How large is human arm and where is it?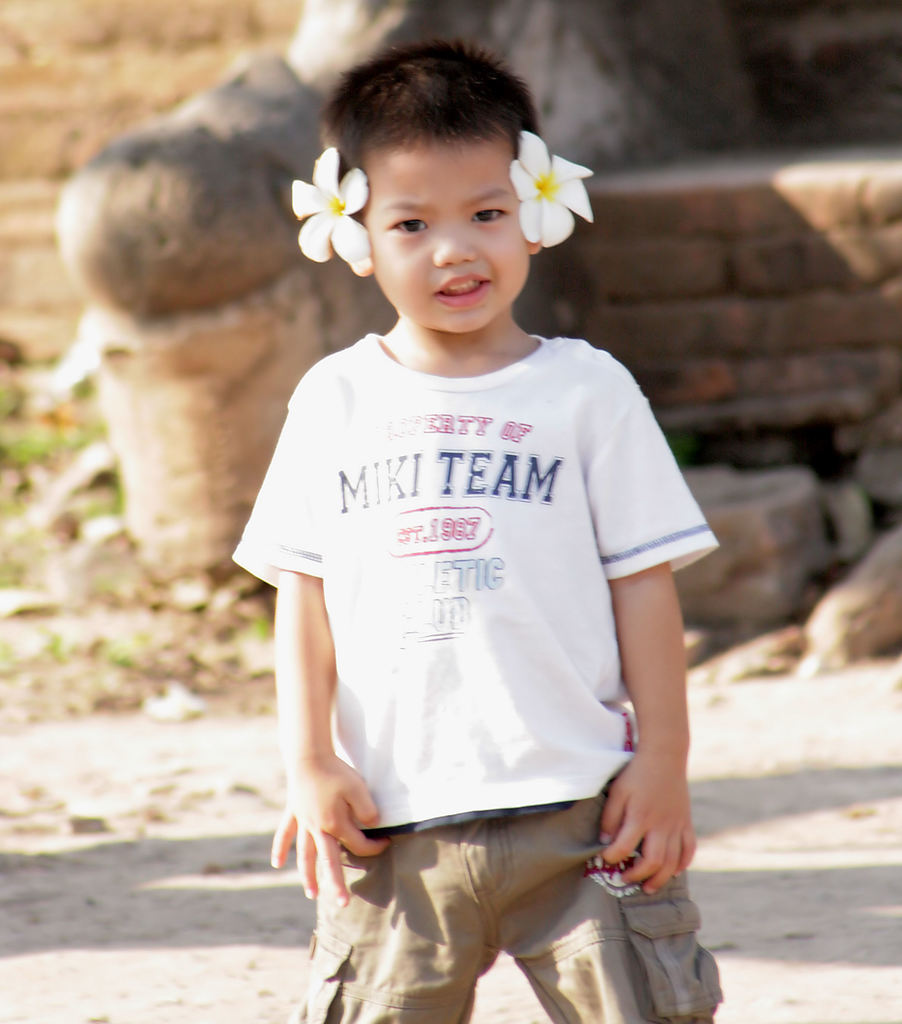
Bounding box: detection(592, 363, 714, 893).
